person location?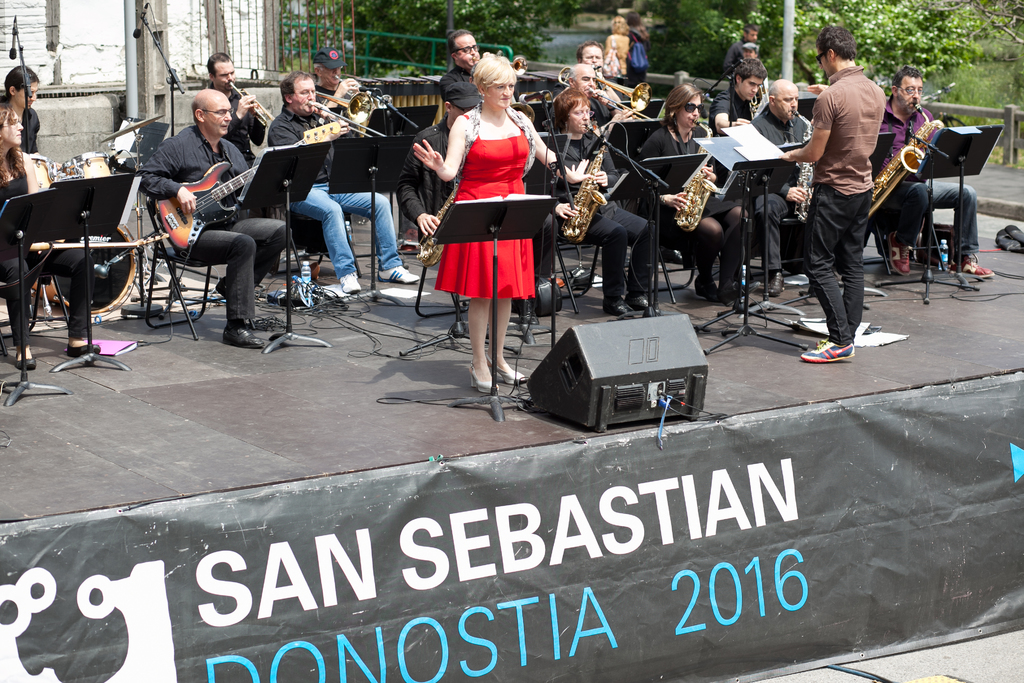
box=[444, 26, 479, 89]
